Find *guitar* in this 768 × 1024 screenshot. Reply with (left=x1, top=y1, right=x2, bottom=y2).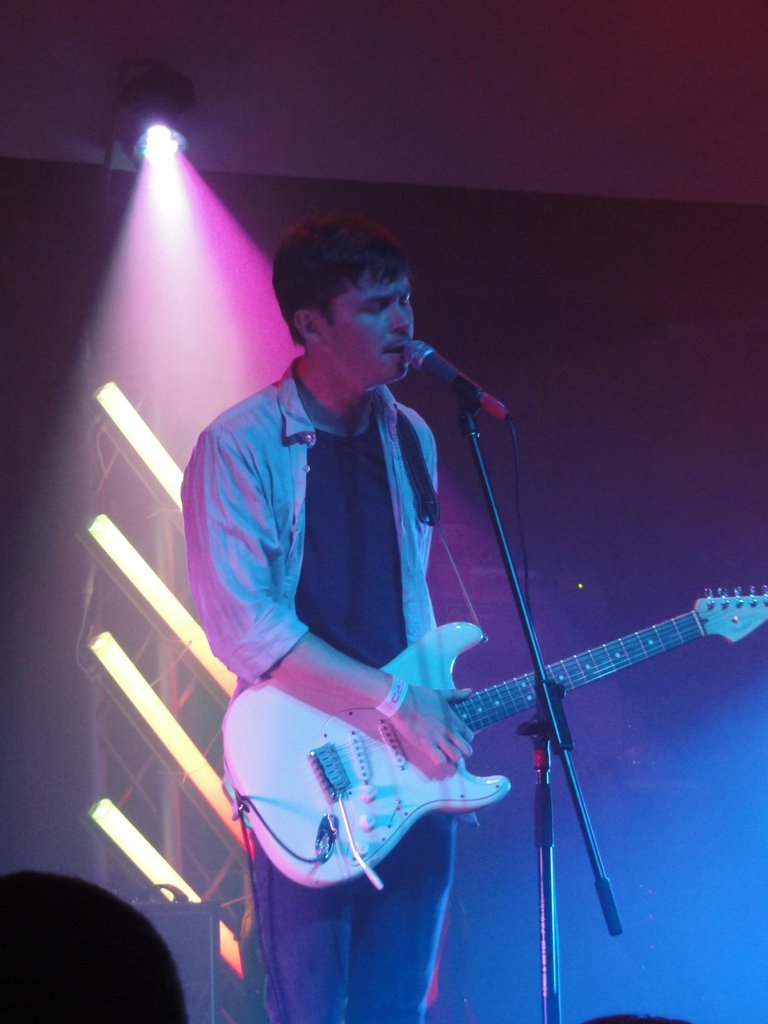
(left=218, top=541, right=753, bottom=914).
